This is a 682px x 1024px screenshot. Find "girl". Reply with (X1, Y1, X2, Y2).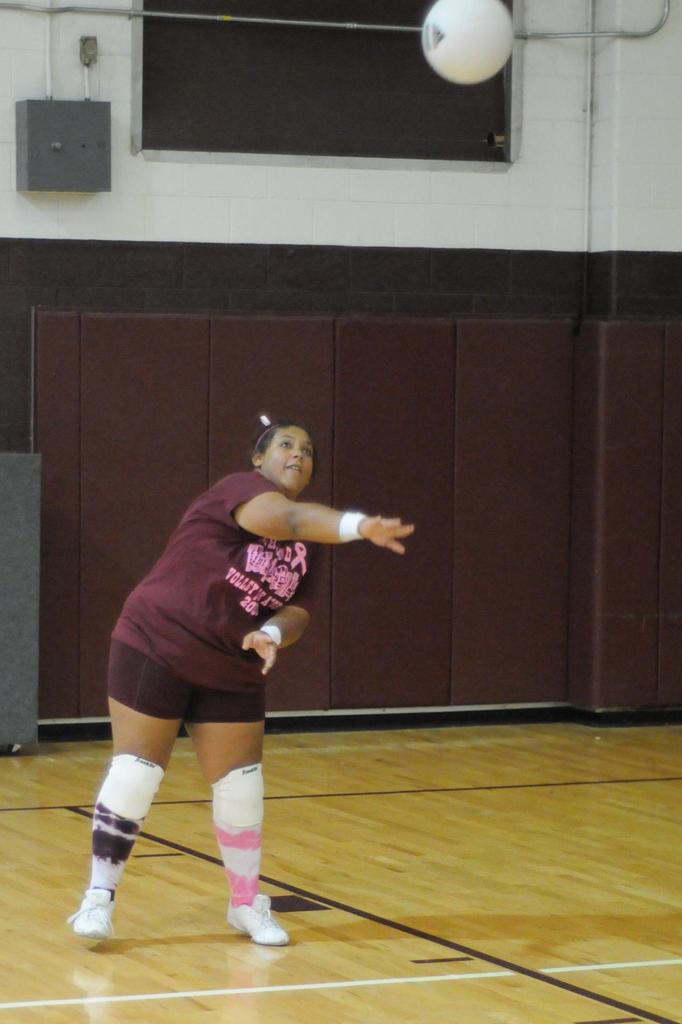
(65, 412, 417, 956).
